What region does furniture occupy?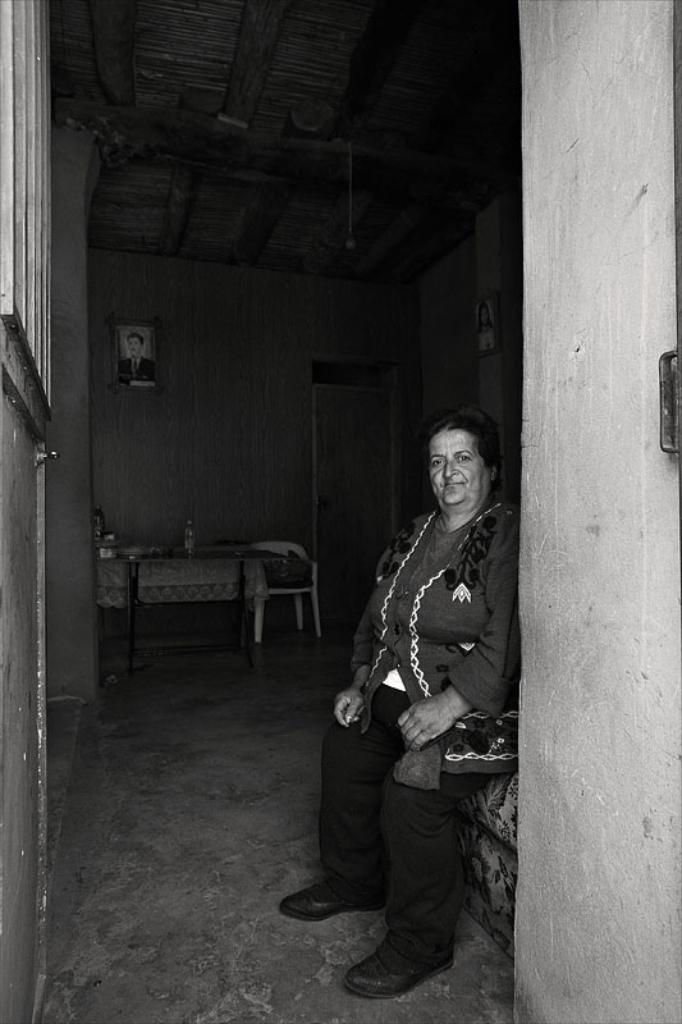
(x1=253, y1=538, x2=320, y2=648).
